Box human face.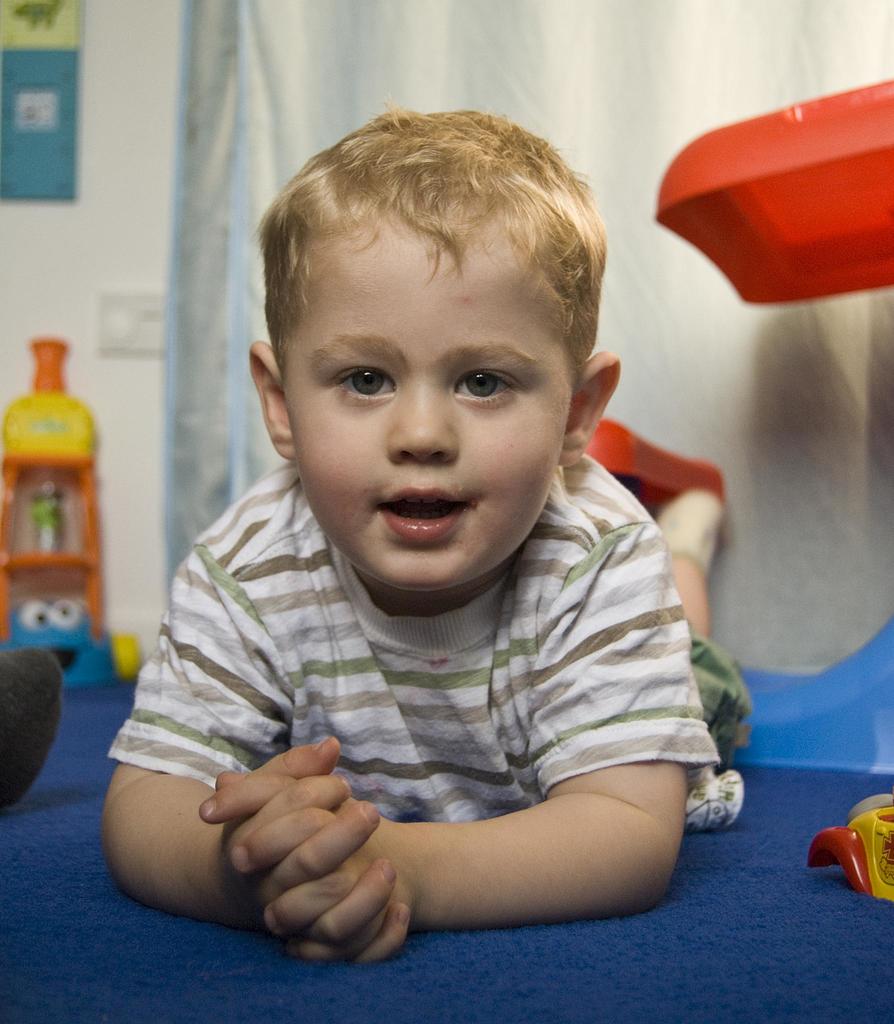
detection(282, 232, 569, 588).
